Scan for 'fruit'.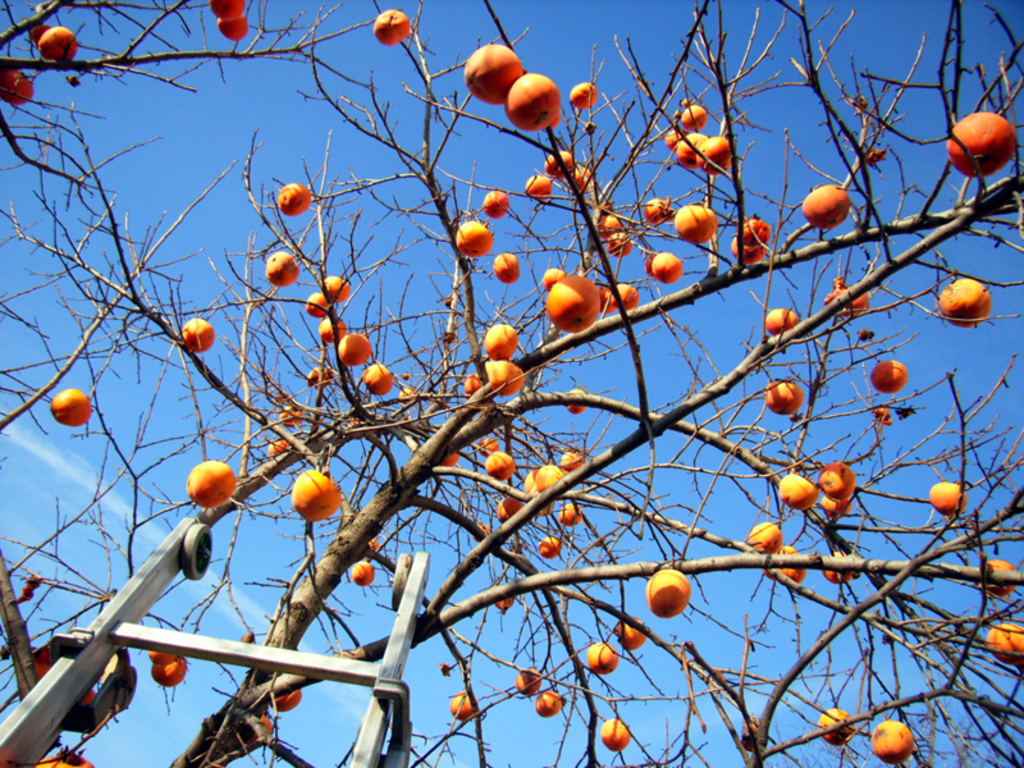
Scan result: x1=50 y1=388 x2=99 y2=430.
